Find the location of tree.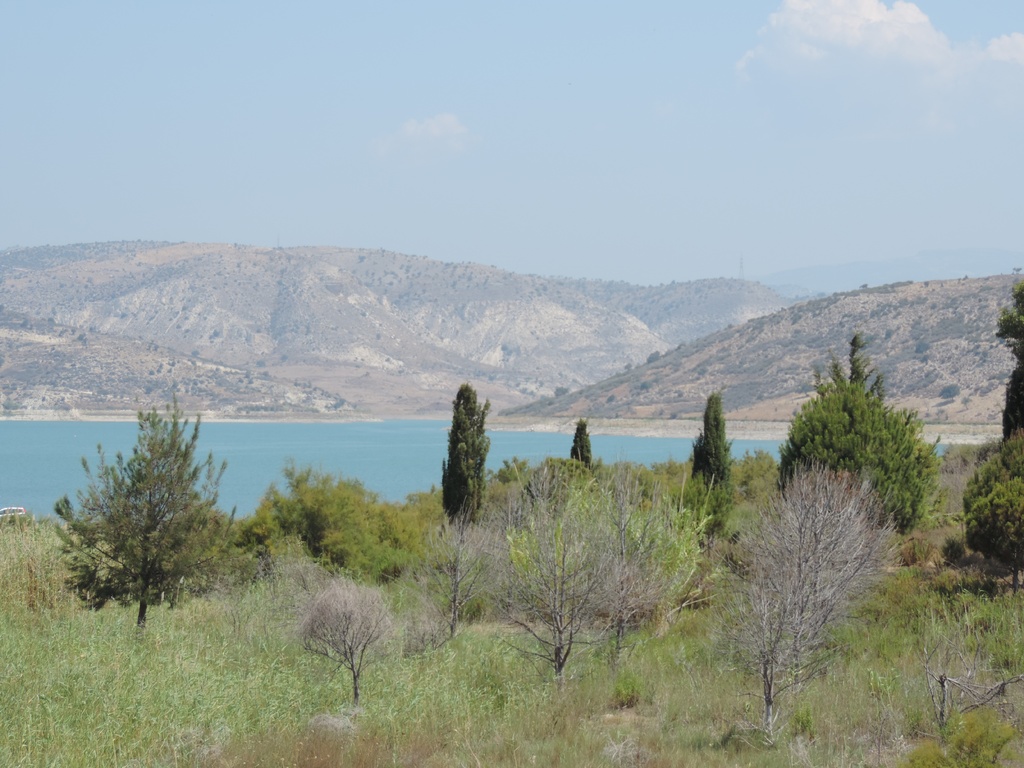
Location: pyautogui.locateOnScreen(65, 396, 225, 637).
